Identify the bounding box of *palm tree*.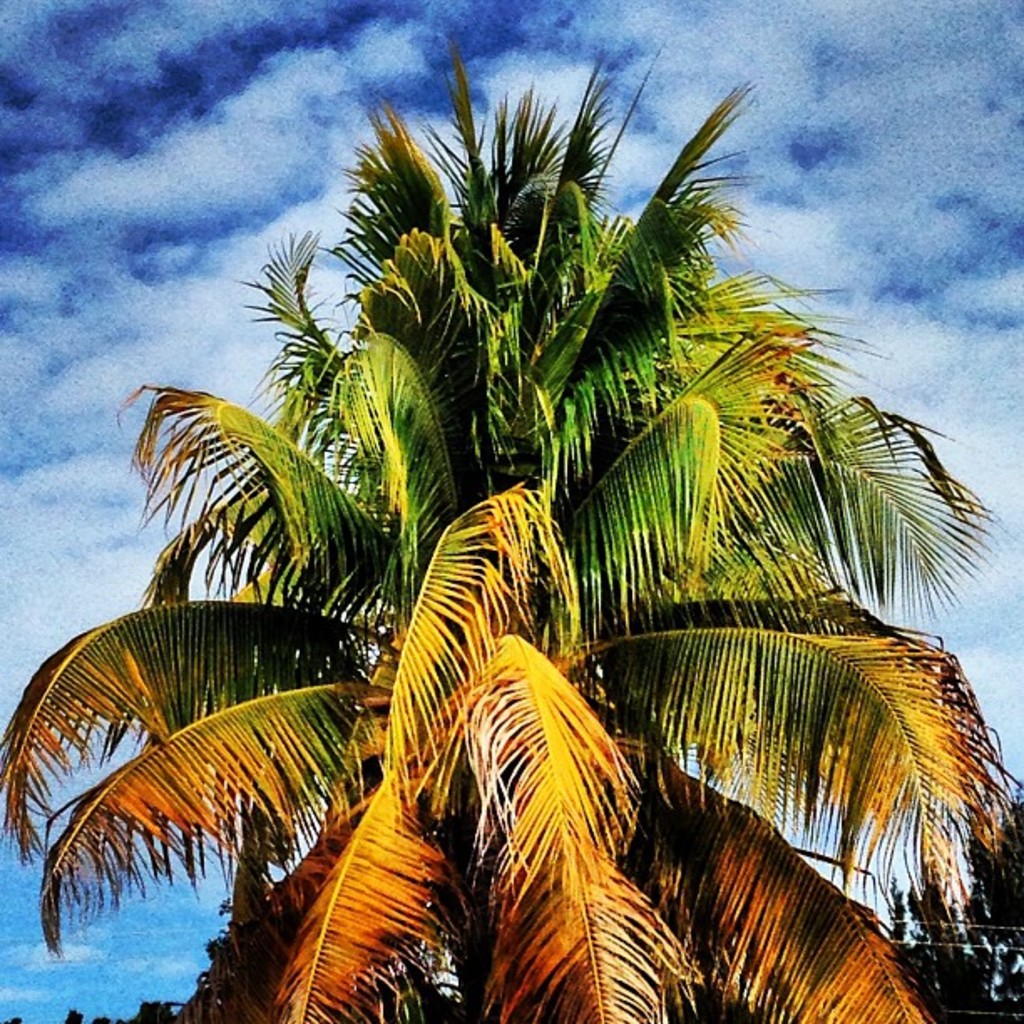
[77, 100, 960, 1023].
